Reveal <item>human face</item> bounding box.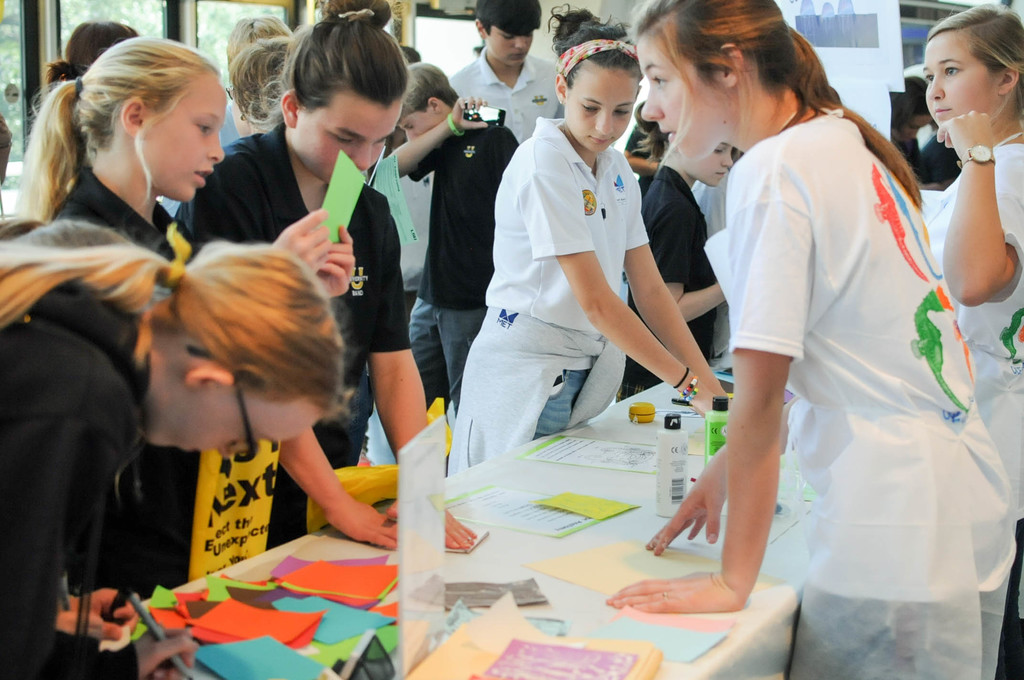
Revealed: locate(566, 70, 639, 155).
